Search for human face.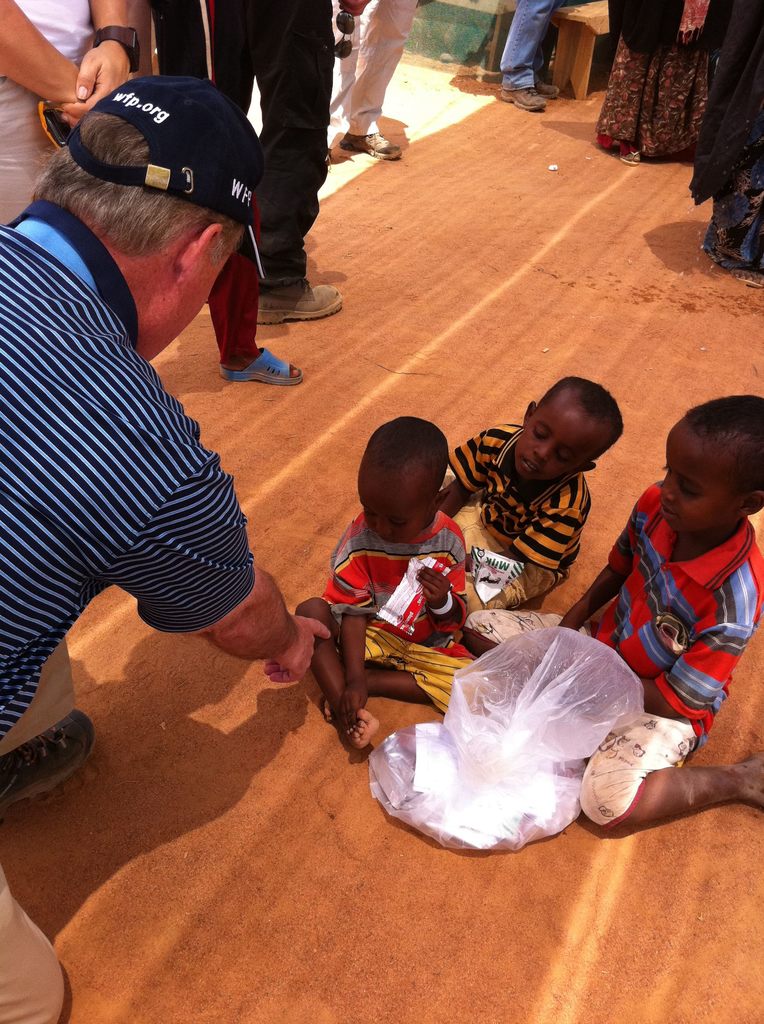
Found at (152,225,248,371).
